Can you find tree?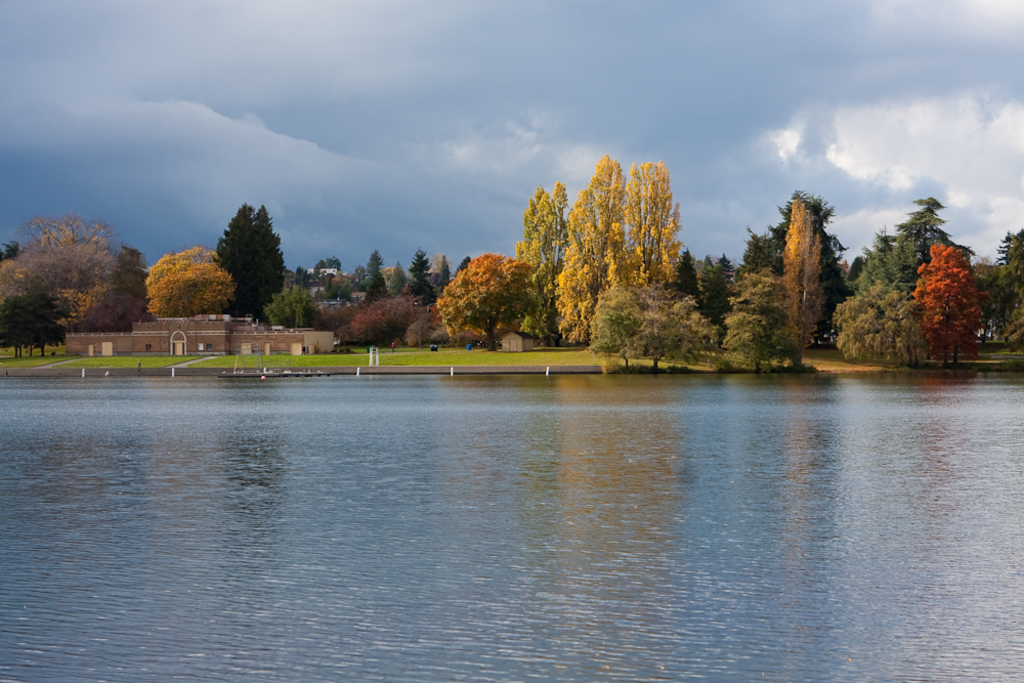
Yes, bounding box: box=[779, 199, 821, 359].
